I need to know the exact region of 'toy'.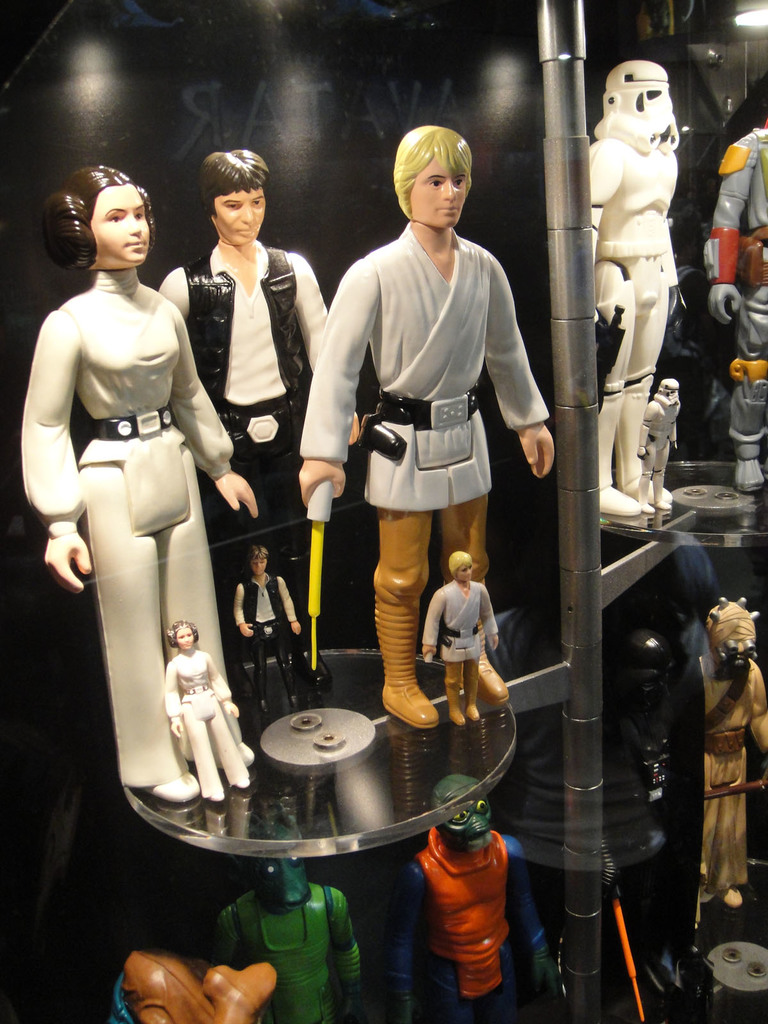
Region: (x1=421, y1=550, x2=500, y2=726).
